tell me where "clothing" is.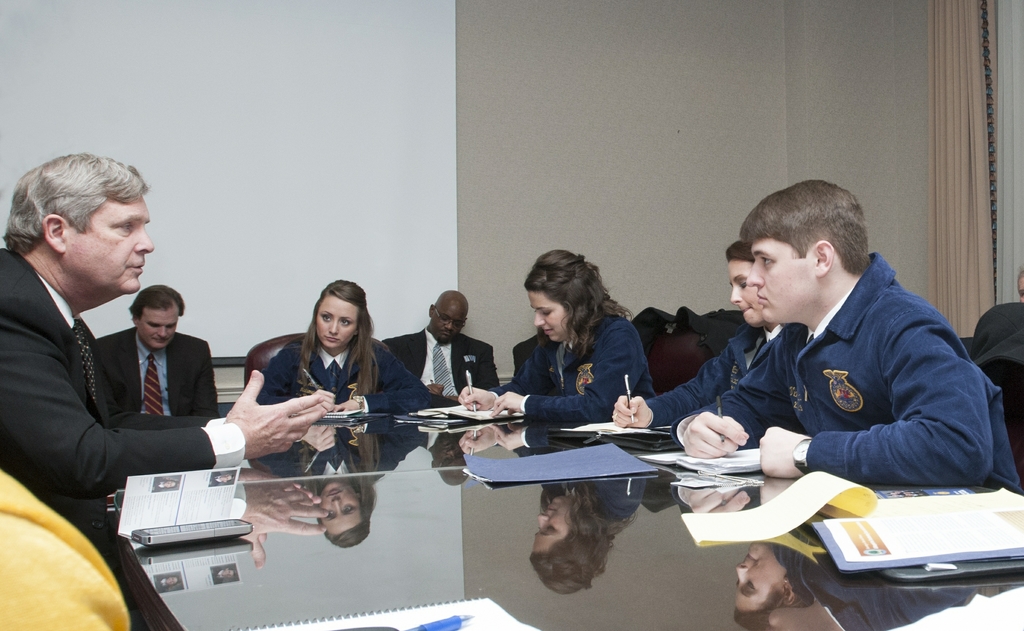
"clothing" is at (376, 324, 504, 397).
